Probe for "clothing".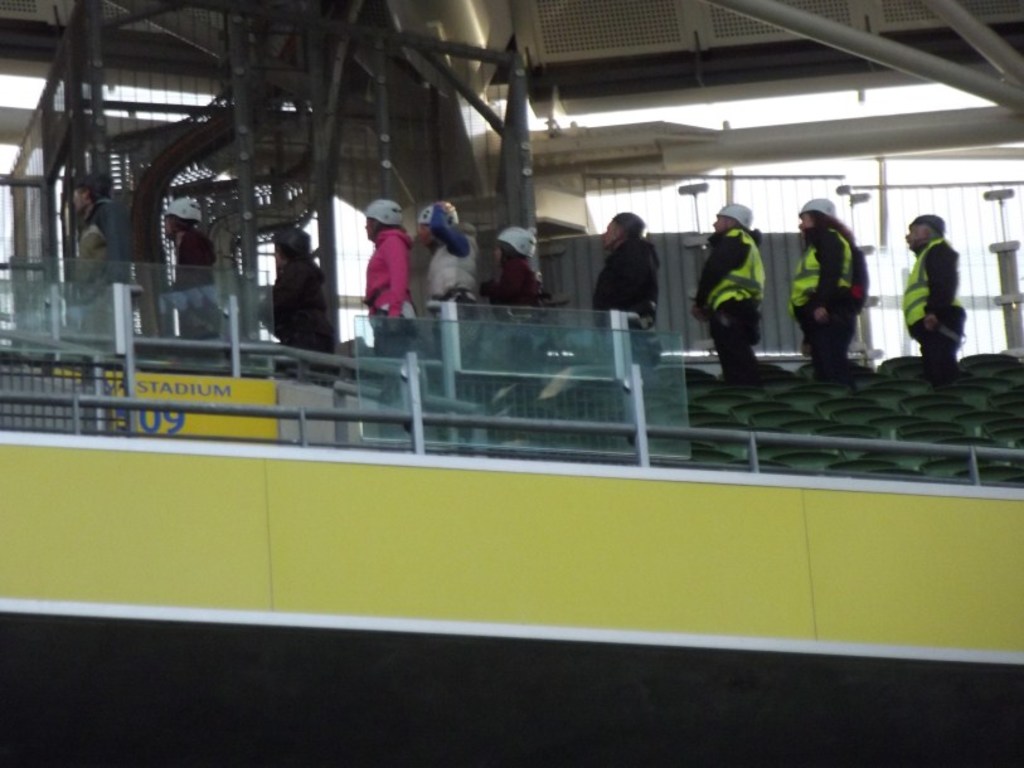
Probe result: (487, 256, 552, 395).
